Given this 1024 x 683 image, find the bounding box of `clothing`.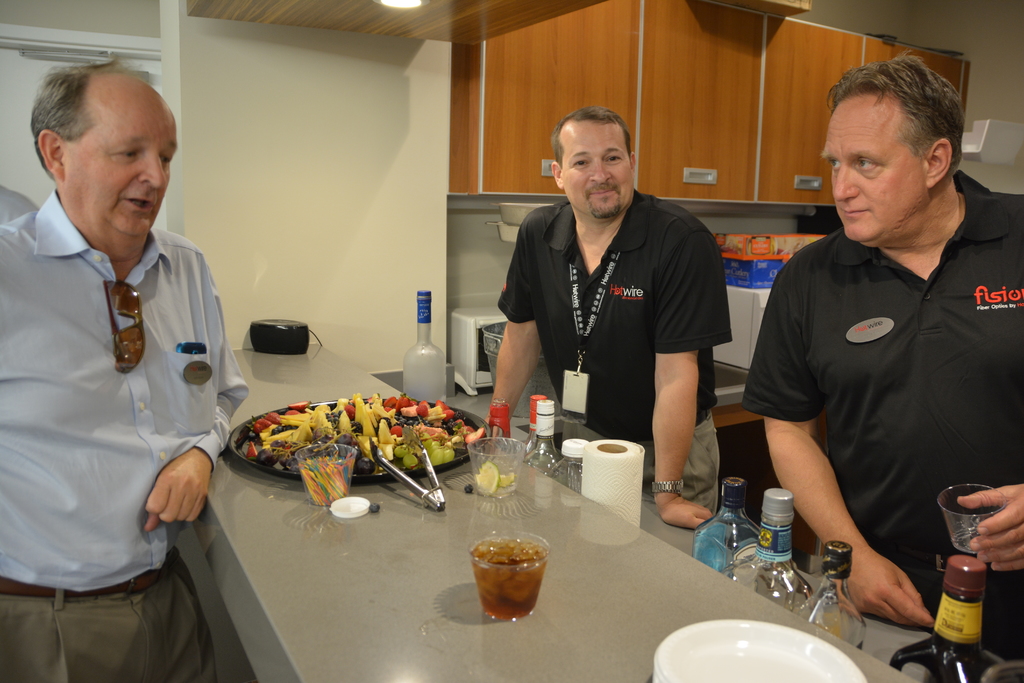
BBox(580, 411, 722, 511).
